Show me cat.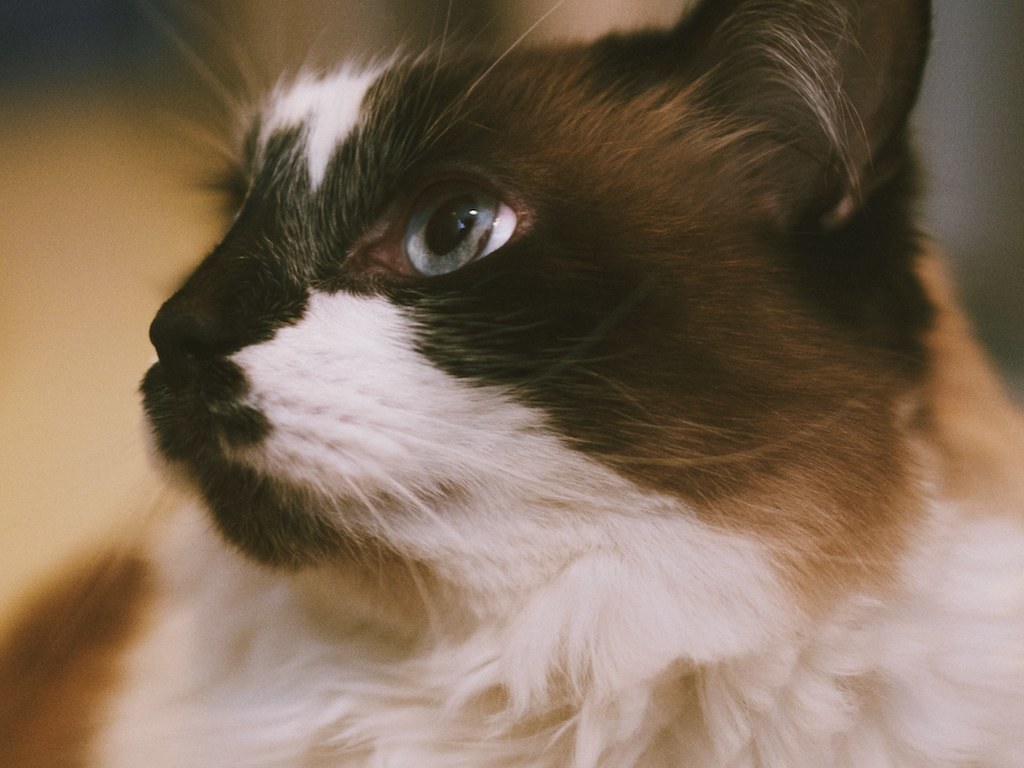
cat is here: select_region(0, 2, 1023, 767).
